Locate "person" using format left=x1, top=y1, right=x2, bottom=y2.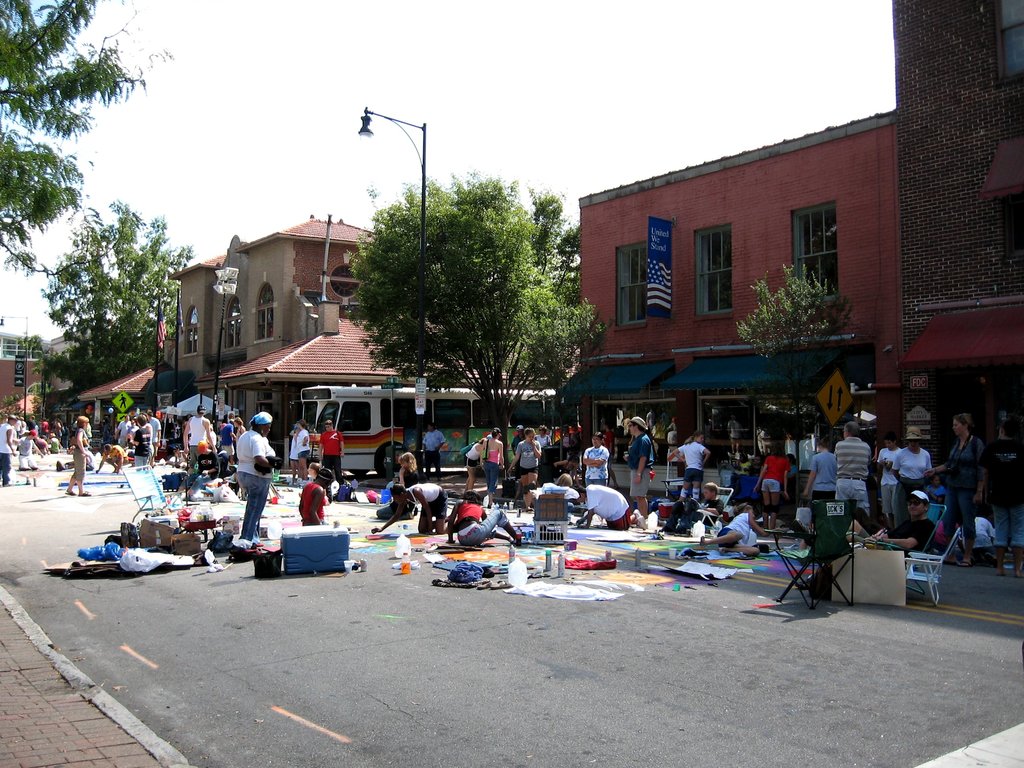
left=447, top=488, right=514, bottom=548.
